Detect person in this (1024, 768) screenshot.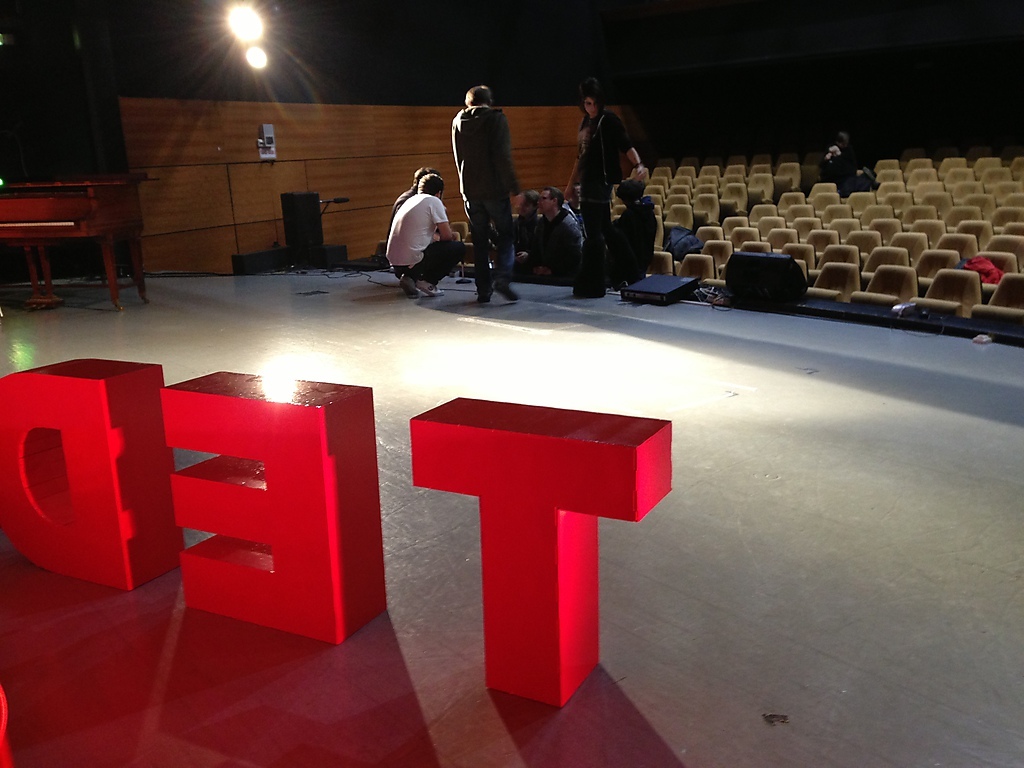
Detection: bbox(386, 174, 462, 301).
